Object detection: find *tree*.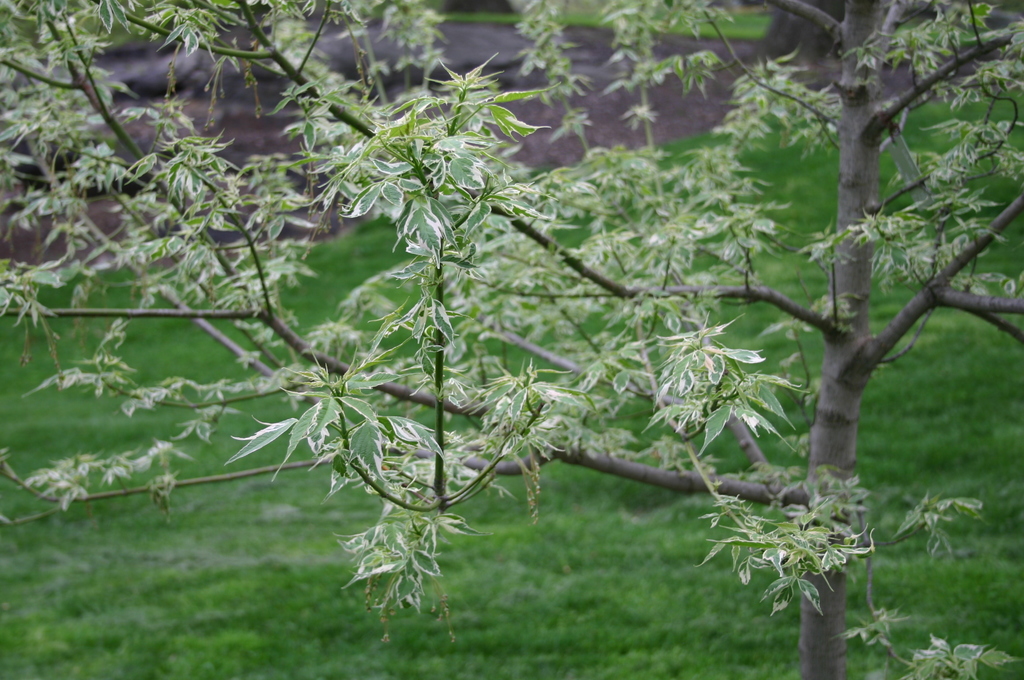
<bbox>0, 0, 1023, 634</bbox>.
